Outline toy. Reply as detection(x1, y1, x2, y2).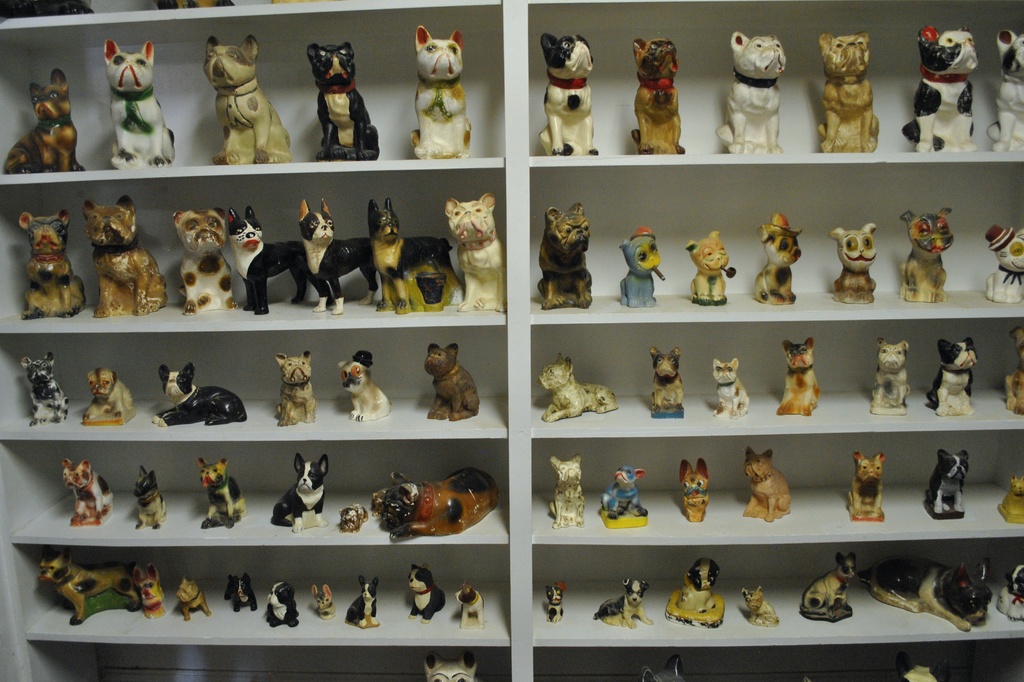
detection(274, 353, 321, 427).
